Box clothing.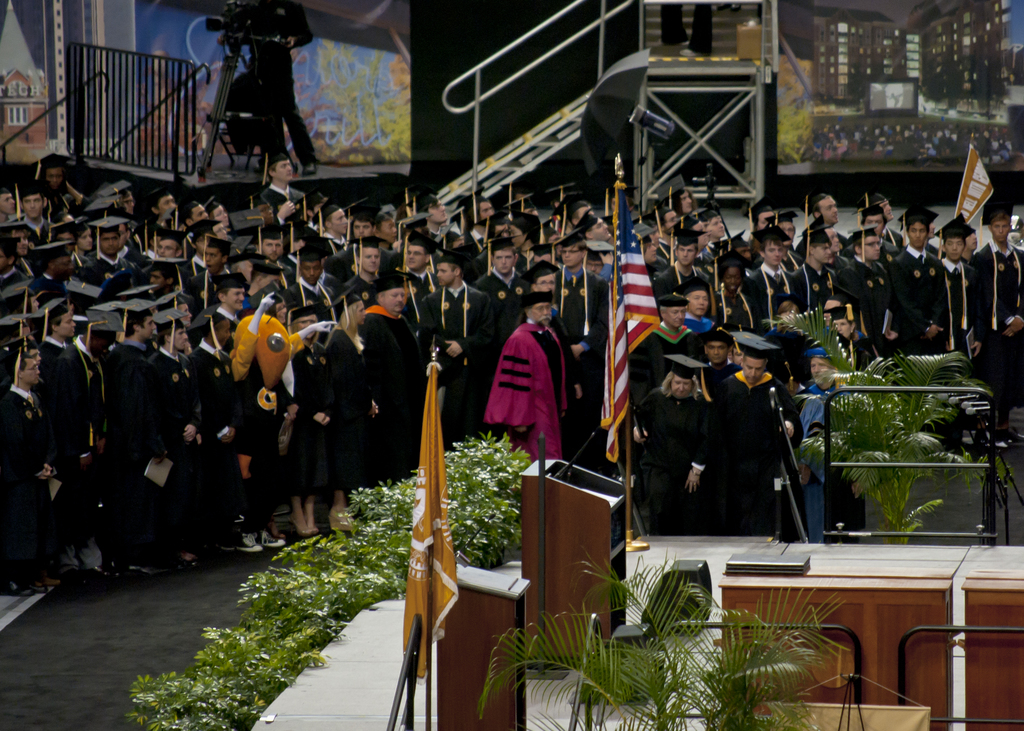
<box>141,347,209,536</box>.
